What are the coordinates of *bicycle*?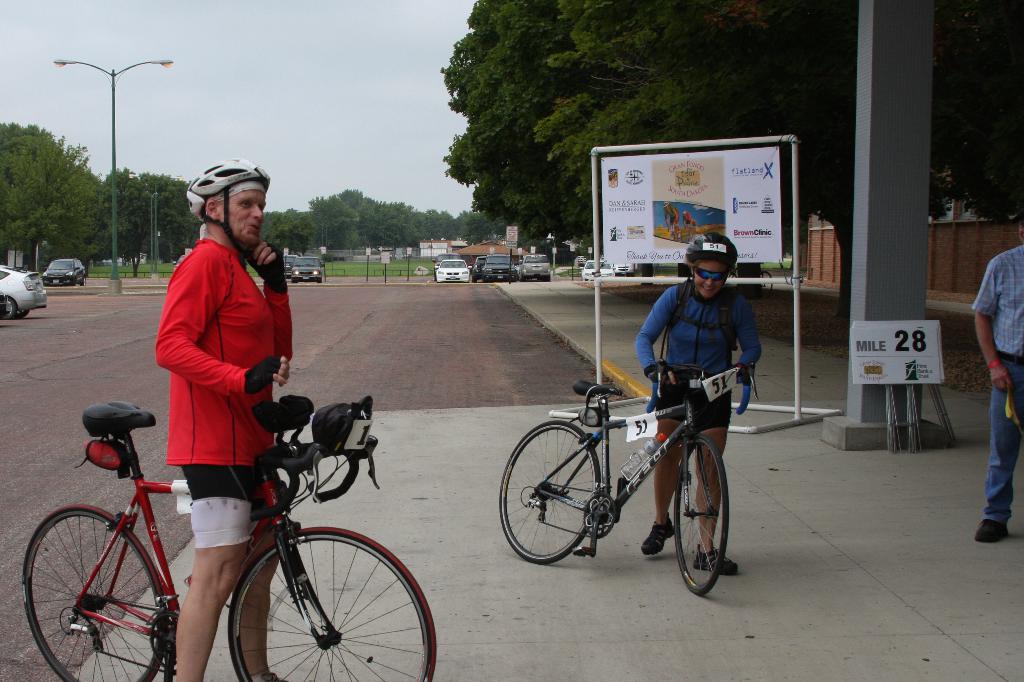
left=496, top=356, right=761, bottom=597.
